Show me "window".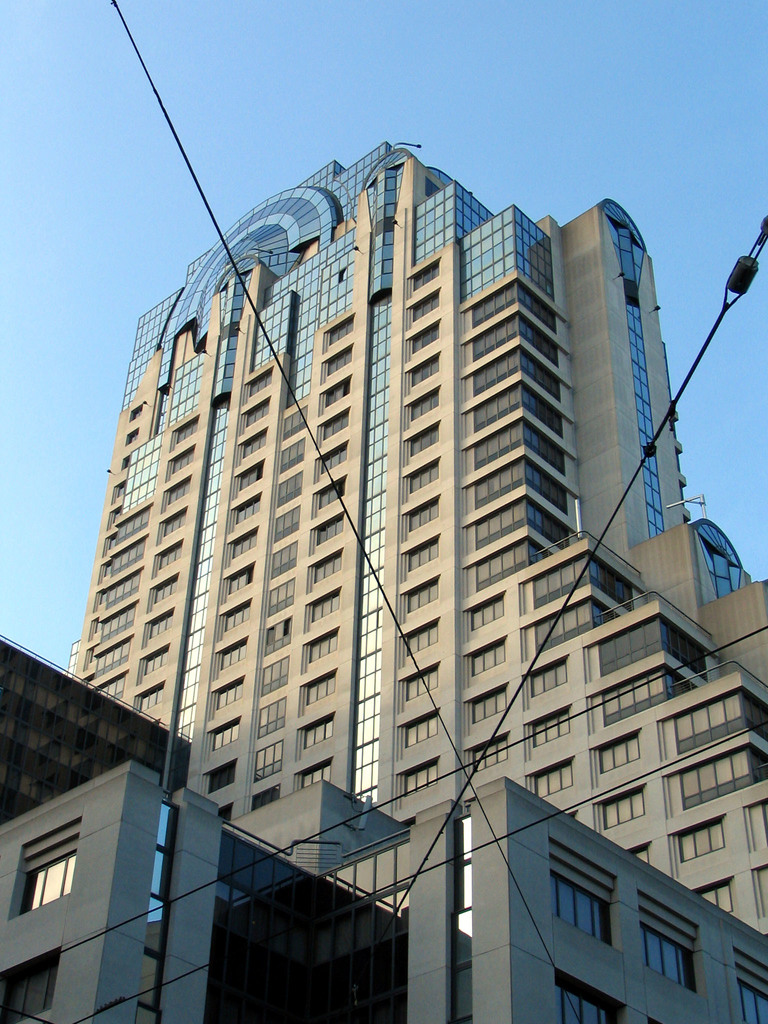
"window" is here: 338/266/350/283.
